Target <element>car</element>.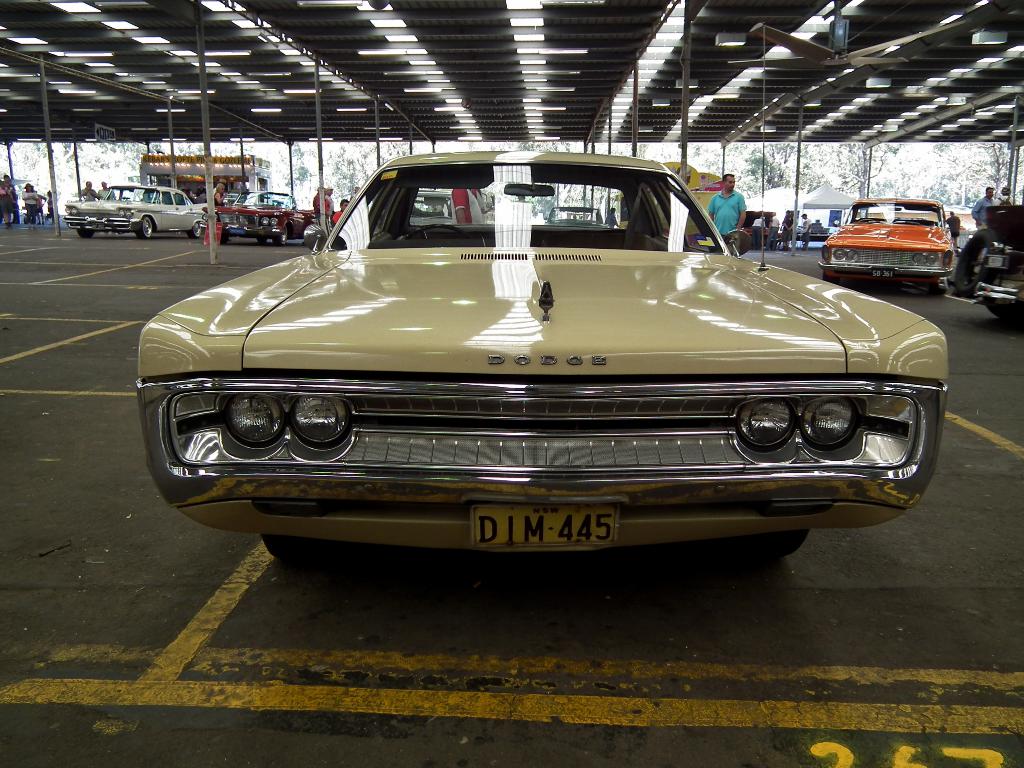
Target region: x1=59 y1=179 x2=209 y2=240.
